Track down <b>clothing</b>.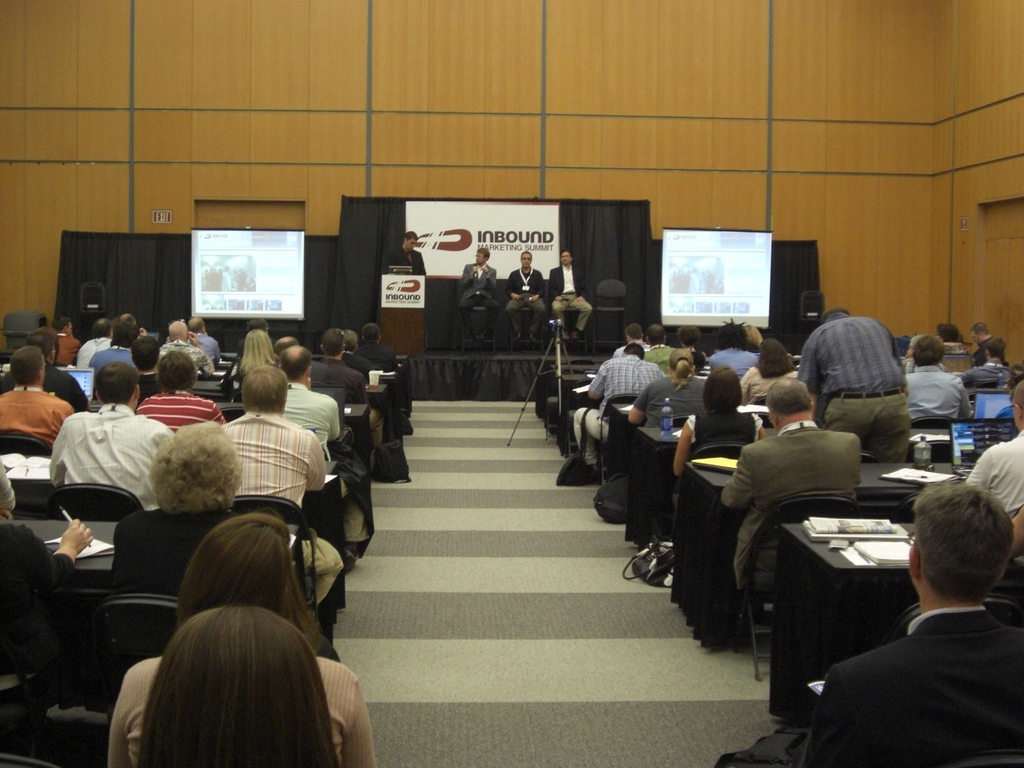
Tracked to x1=376, y1=254, x2=424, y2=275.
